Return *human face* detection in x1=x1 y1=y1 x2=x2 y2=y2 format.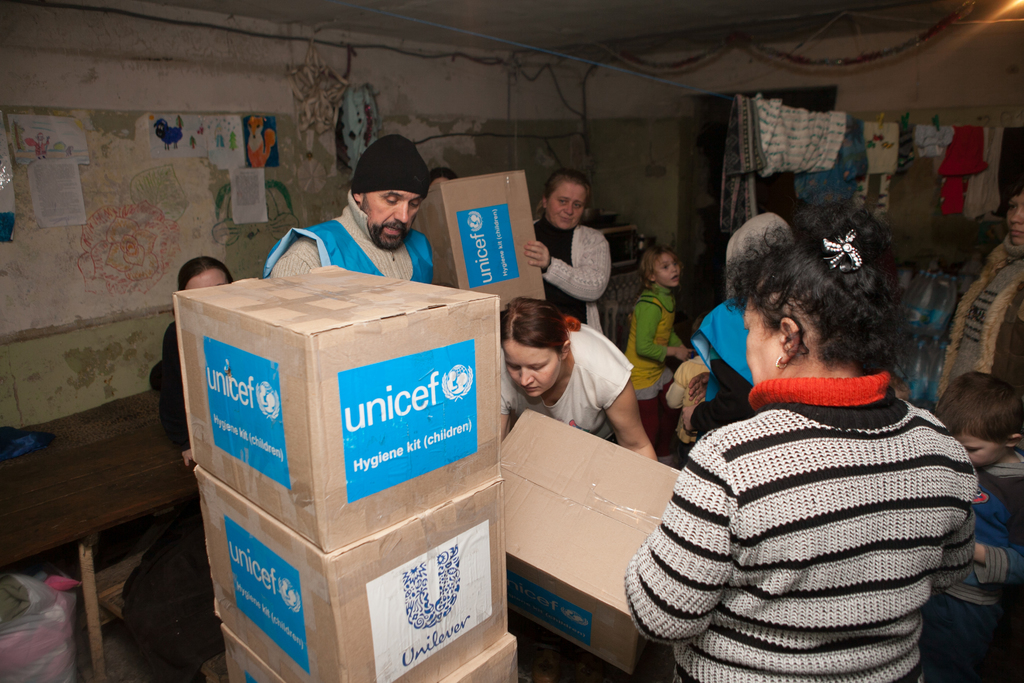
x1=550 y1=181 x2=585 y2=227.
